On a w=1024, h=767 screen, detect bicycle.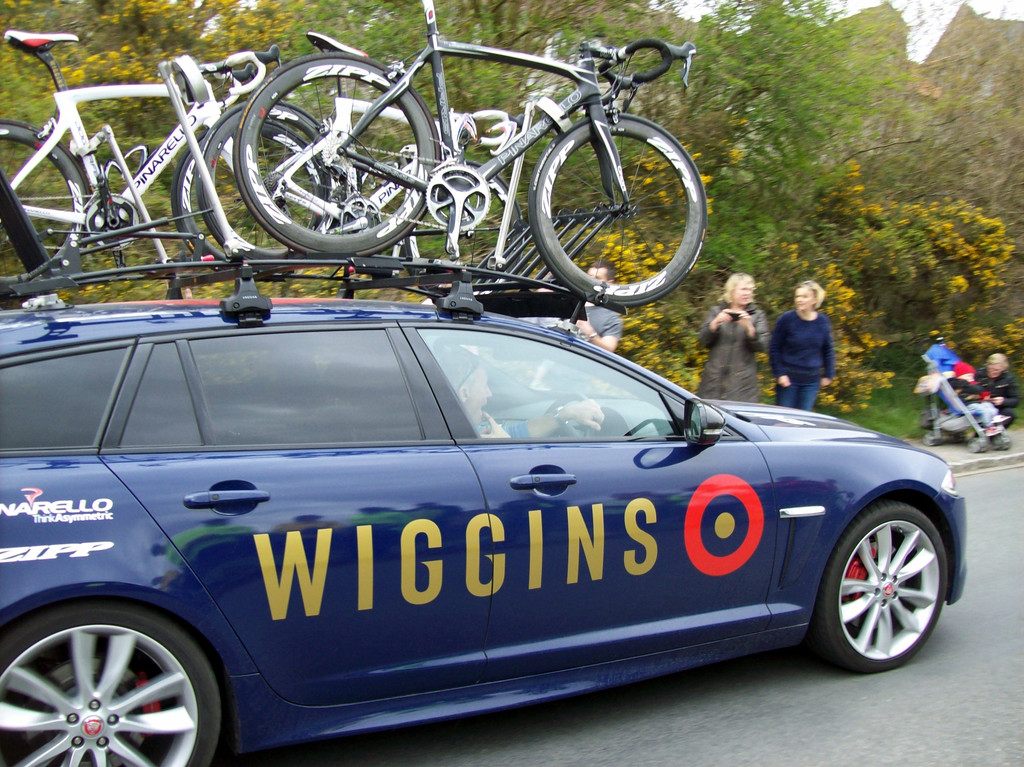
<box>0,29,337,293</box>.
